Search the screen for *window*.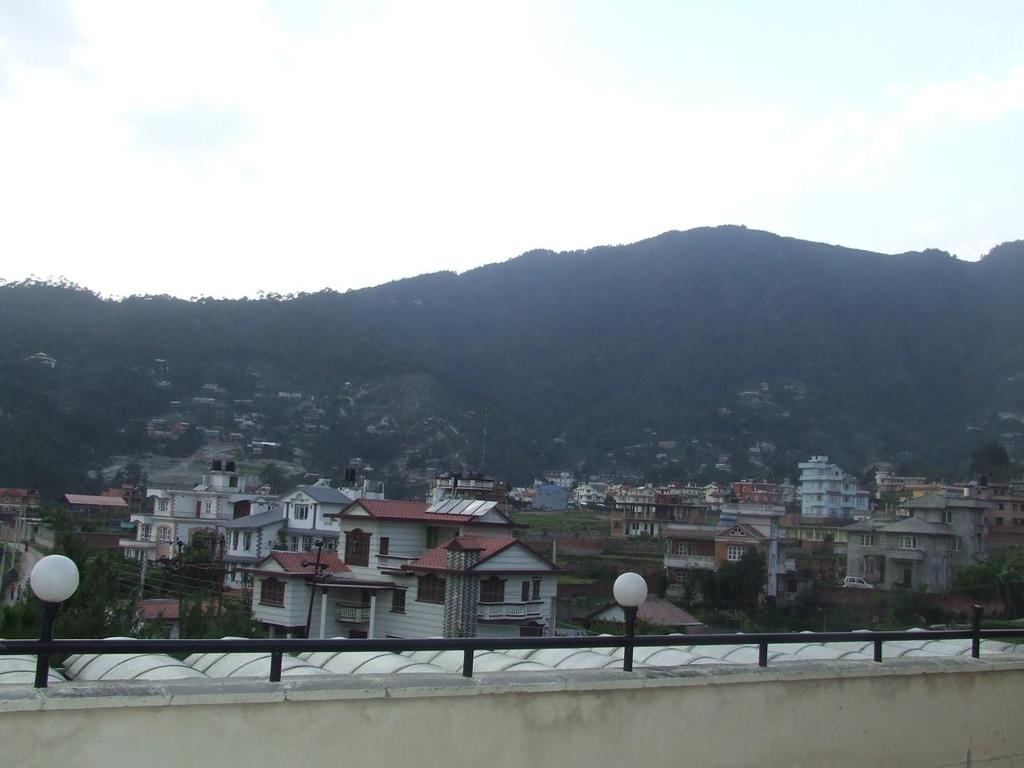
Found at 243 530 251 550.
